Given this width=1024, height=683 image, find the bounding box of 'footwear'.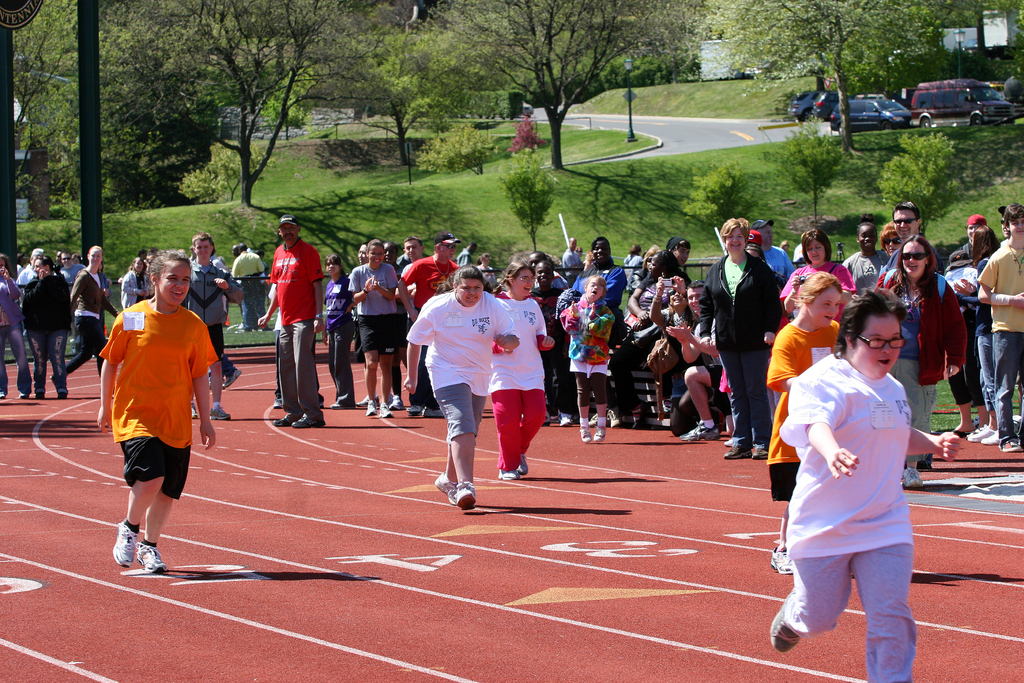
369 395 378 414.
